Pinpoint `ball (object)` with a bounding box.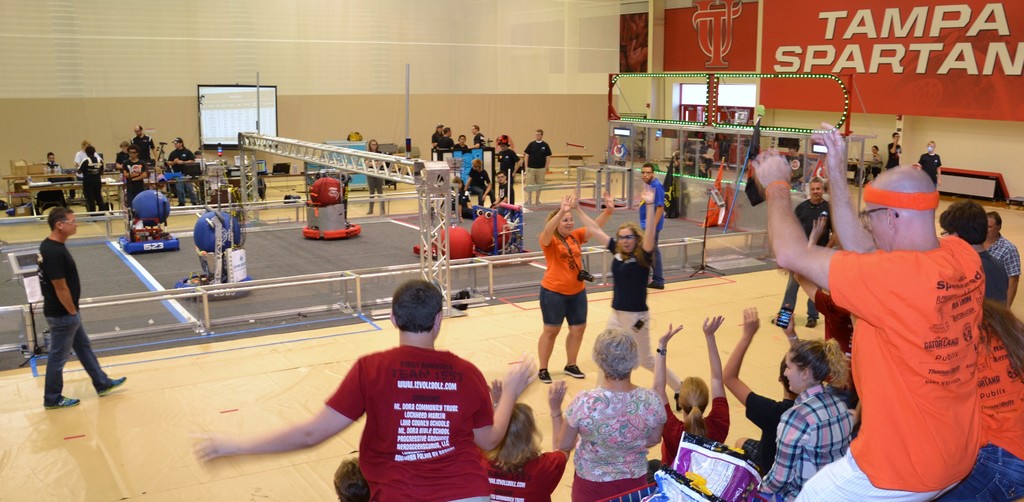
select_region(437, 222, 476, 261).
